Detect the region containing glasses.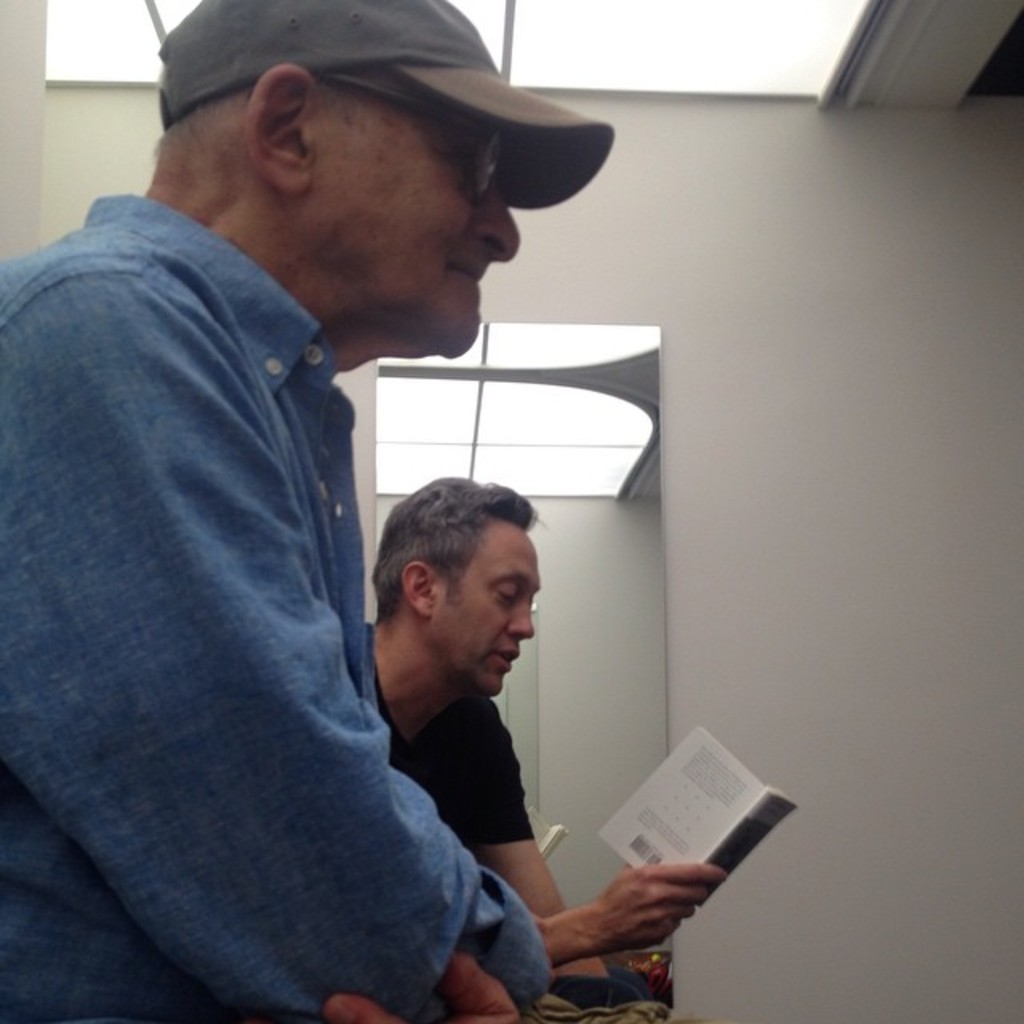
(x1=307, y1=70, x2=520, y2=206).
